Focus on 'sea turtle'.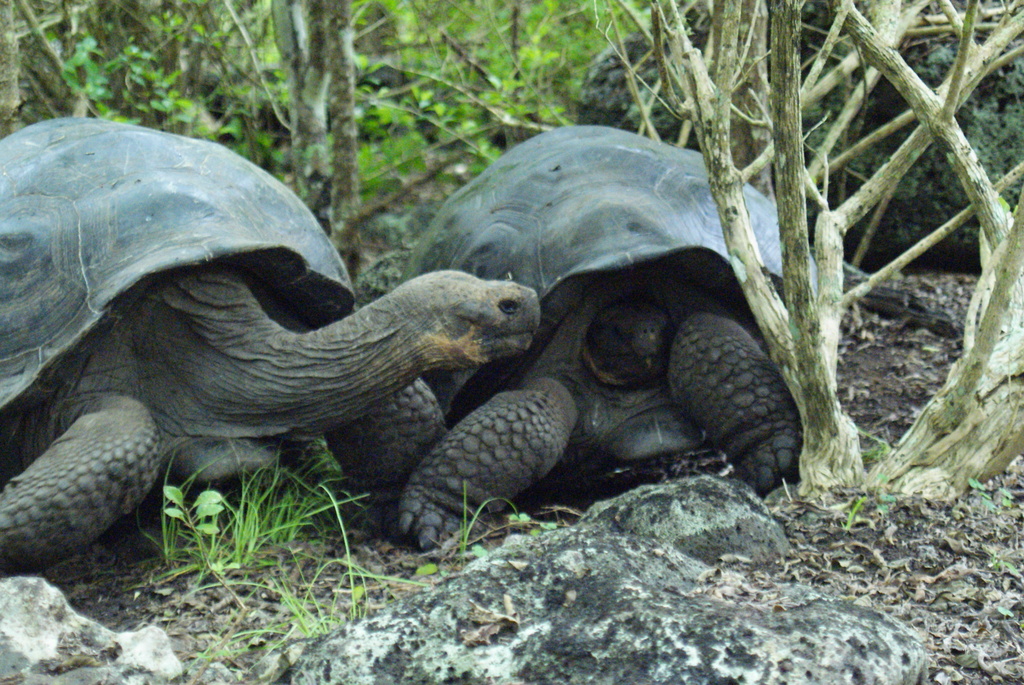
Focused at {"x1": 0, "y1": 111, "x2": 543, "y2": 582}.
